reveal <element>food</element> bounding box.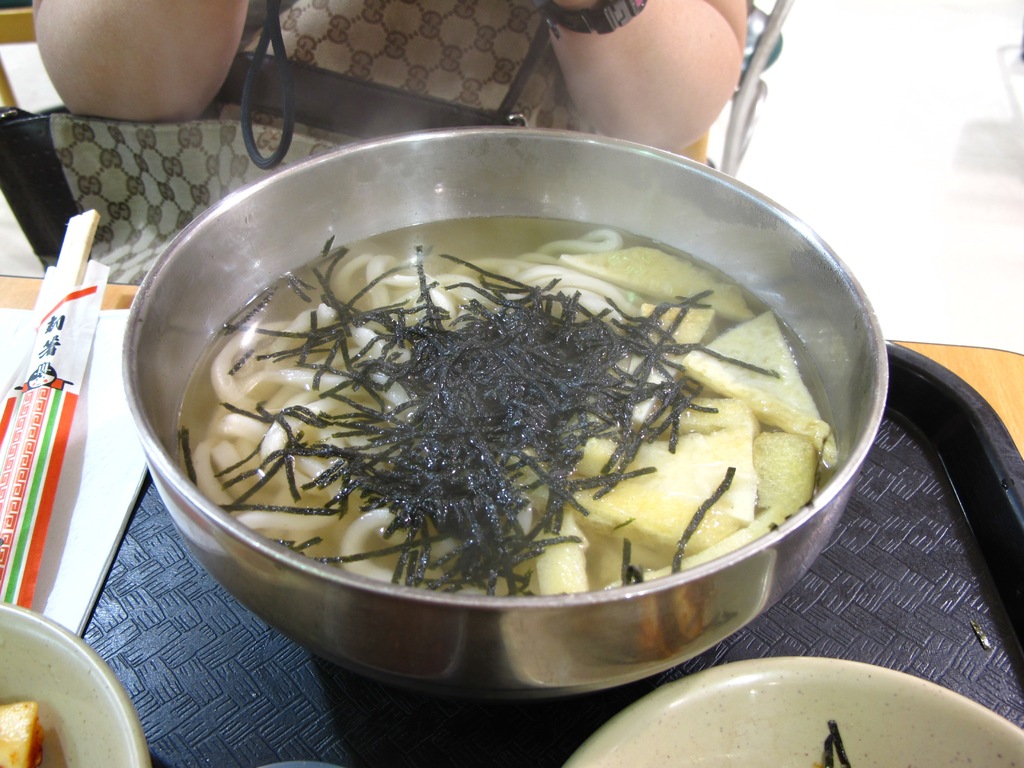
Revealed: bbox=[173, 209, 842, 605].
